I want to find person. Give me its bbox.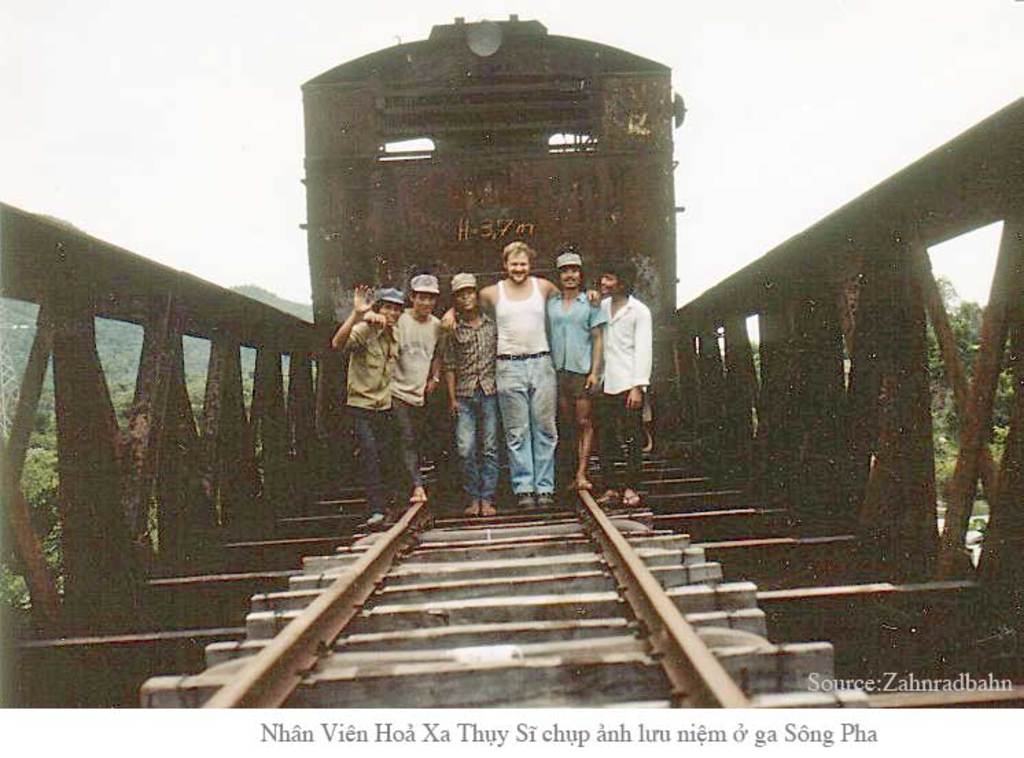
x1=358, y1=273, x2=441, y2=509.
